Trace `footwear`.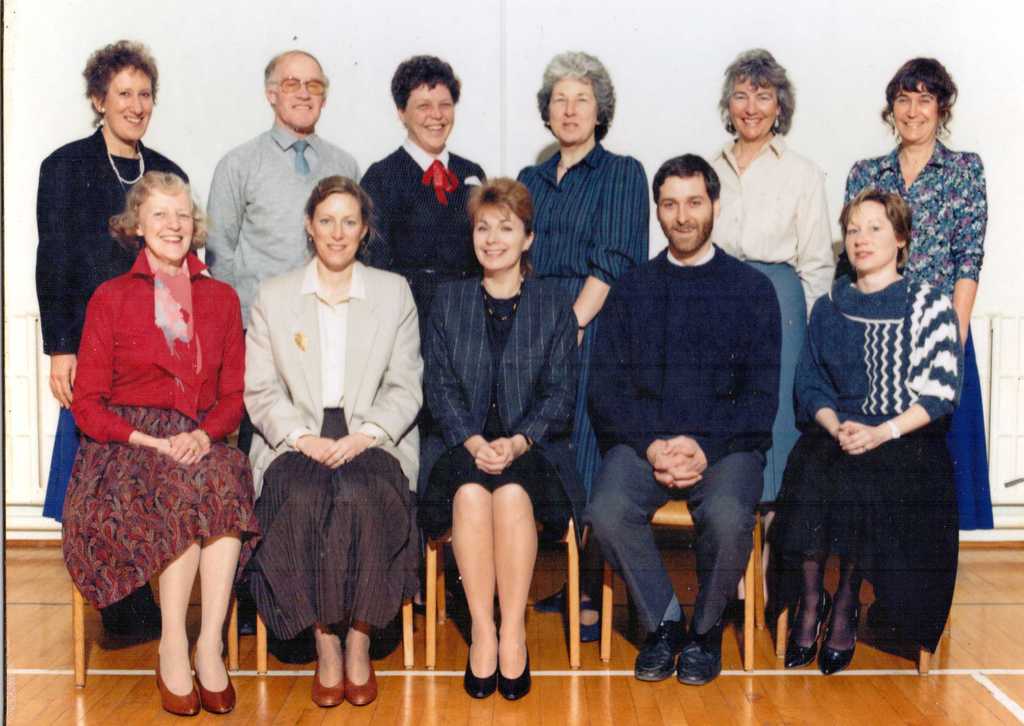
Traced to detection(155, 639, 201, 719).
